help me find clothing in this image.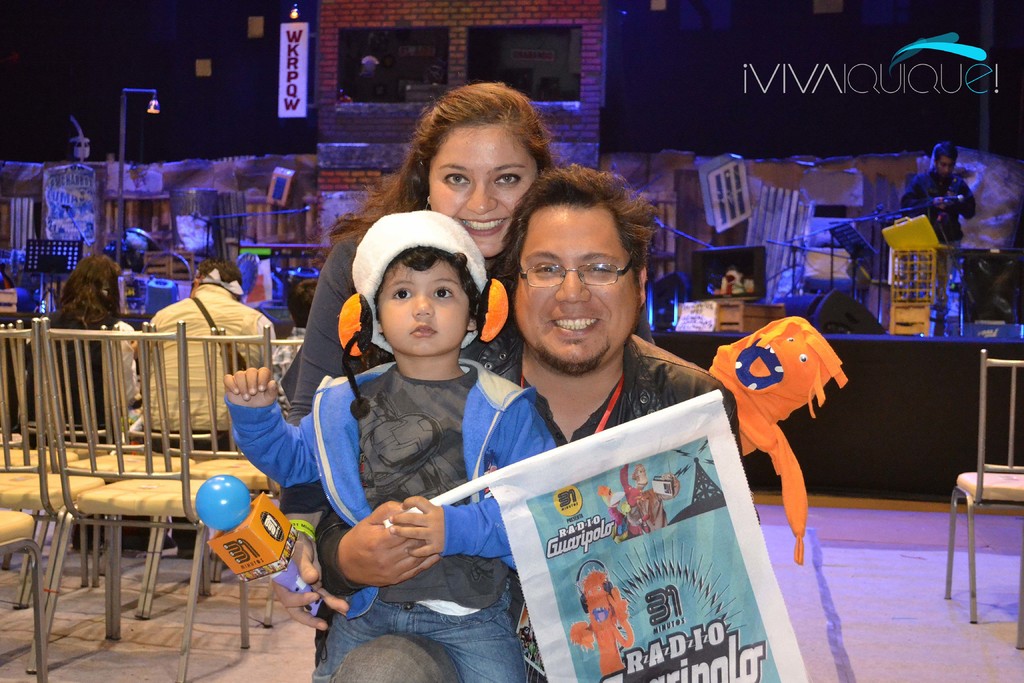
Found it: left=314, top=347, right=746, bottom=682.
